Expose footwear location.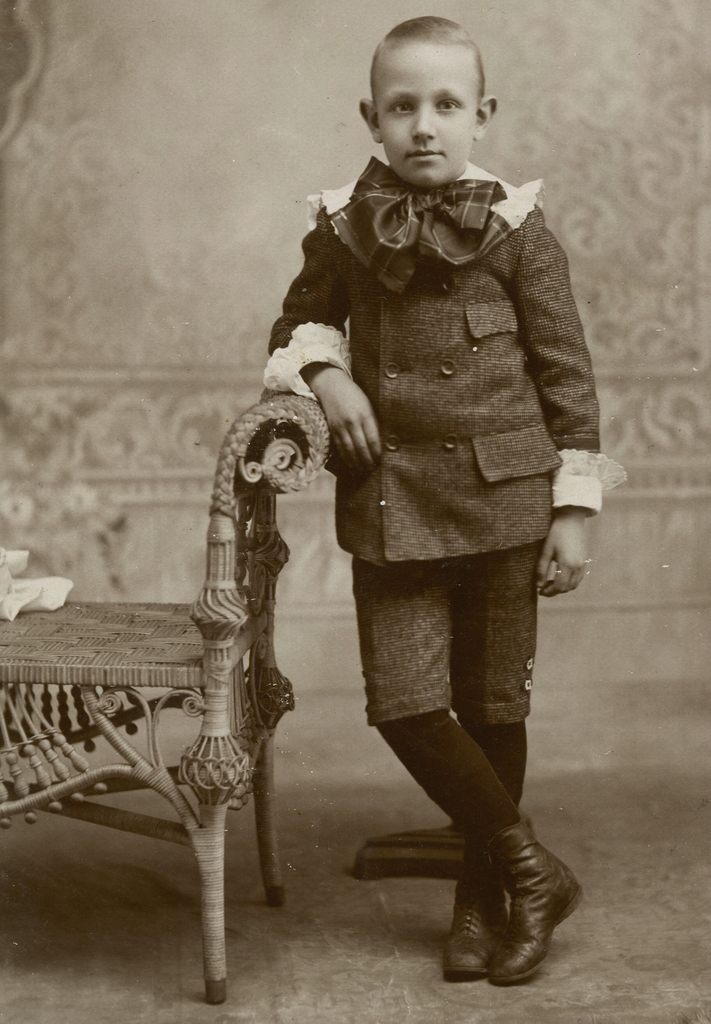
Exposed at 441,877,510,977.
